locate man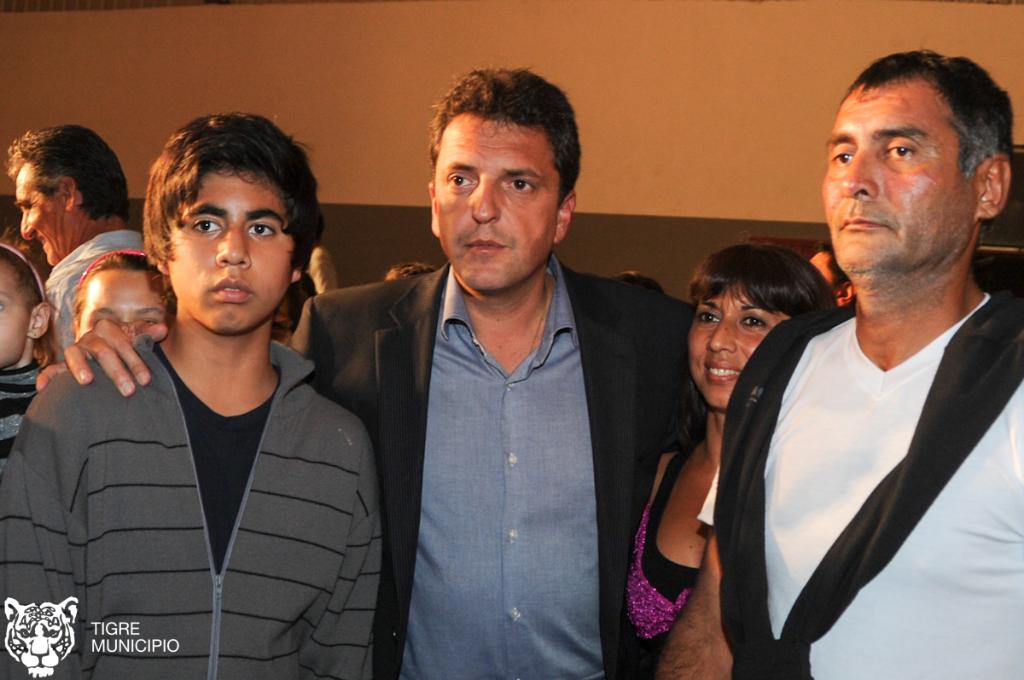
[x1=35, y1=64, x2=706, y2=679]
